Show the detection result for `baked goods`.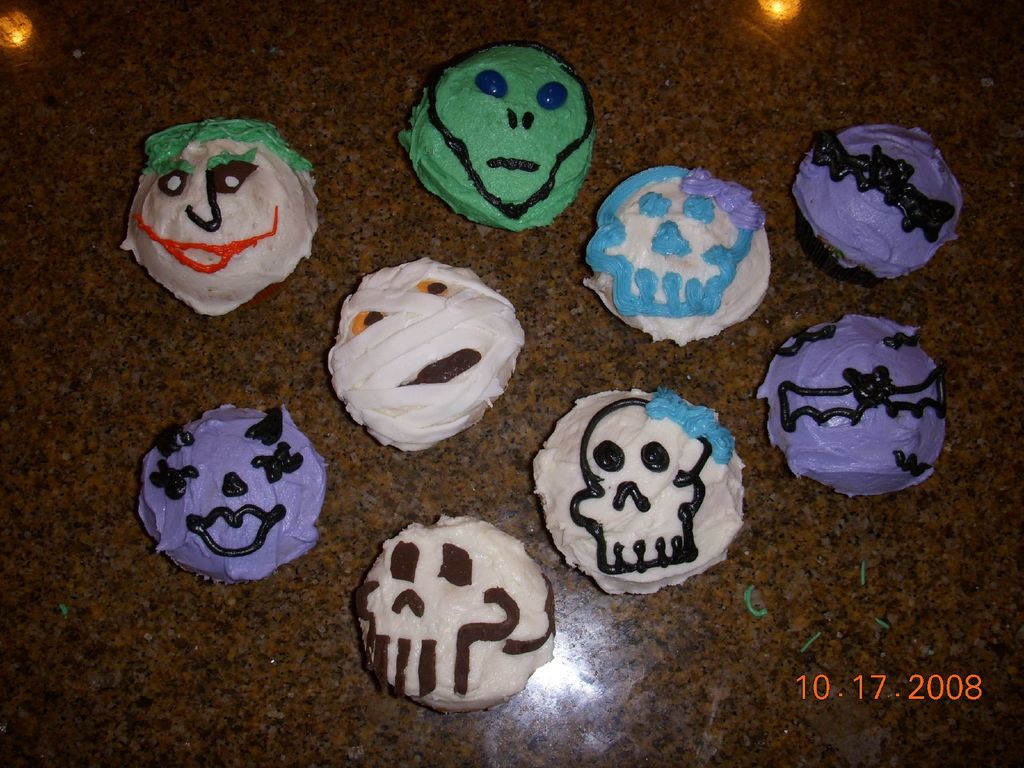
crop(582, 161, 768, 346).
